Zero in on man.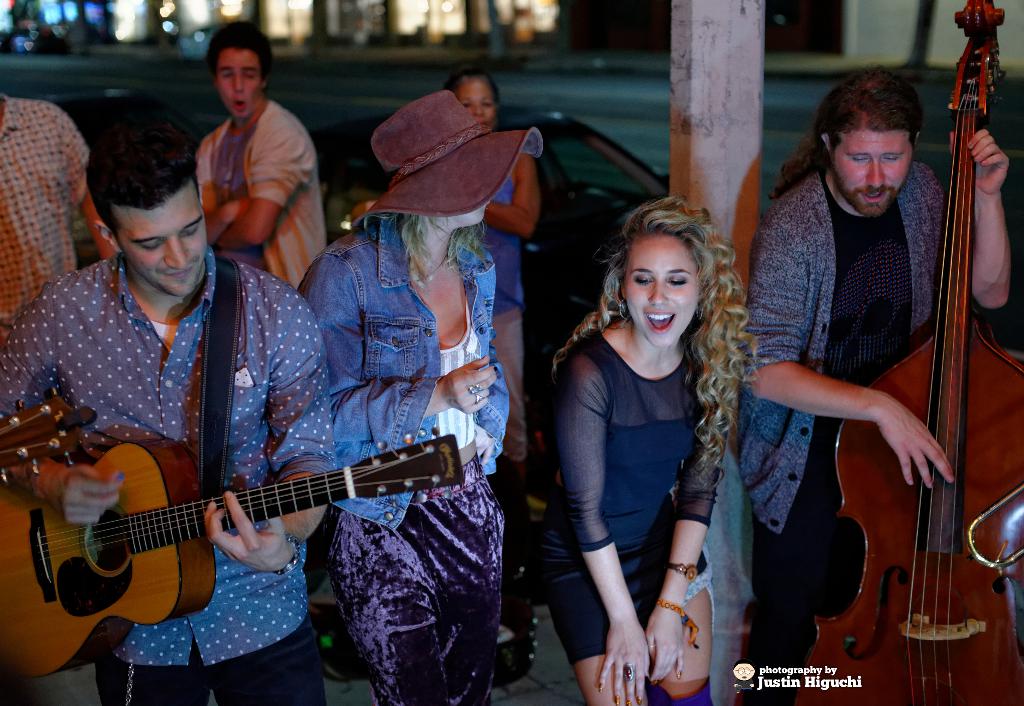
Zeroed in: select_region(745, 64, 1015, 704).
